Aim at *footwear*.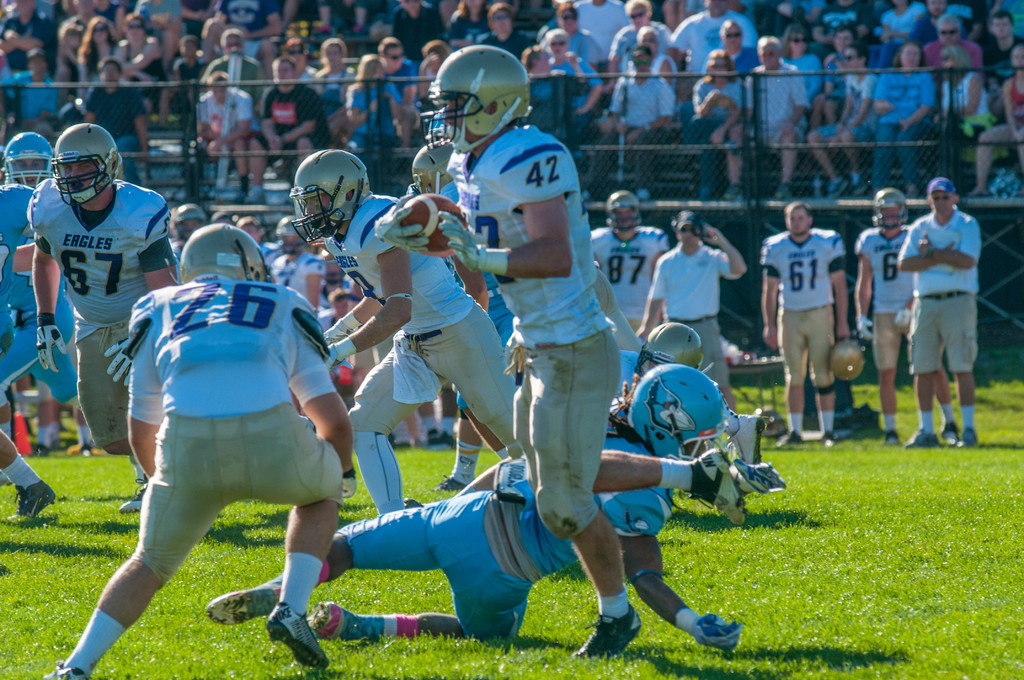
Aimed at {"left": 963, "top": 419, "right": 988, "bottom": 451}.
